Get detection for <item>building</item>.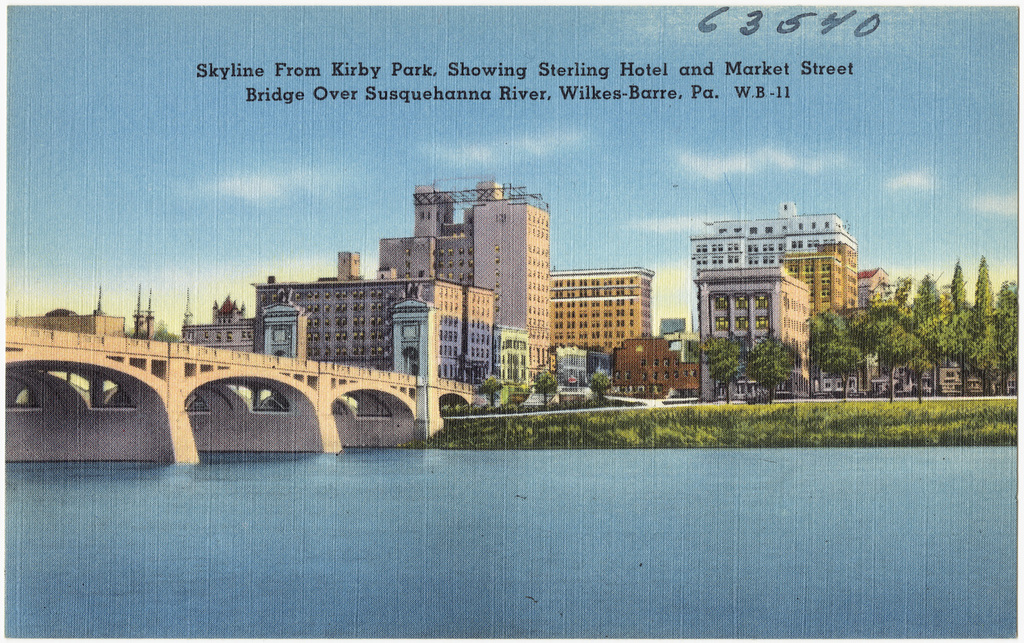
Detection: detection(608, 334, 703, 390).
